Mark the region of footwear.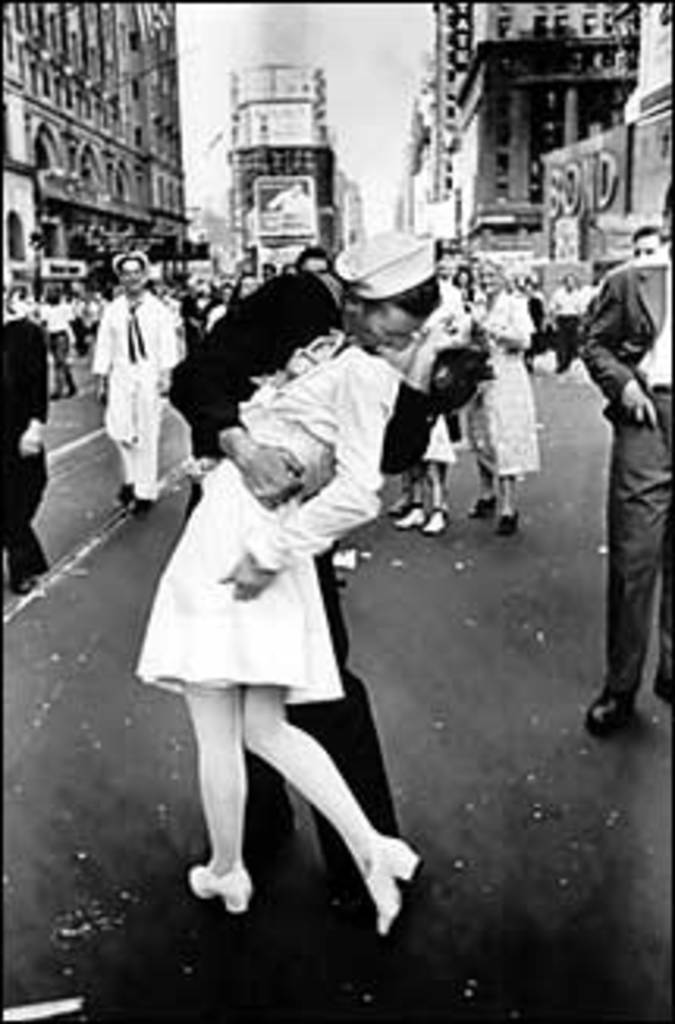
Region: x1=185, y1=839, x2=251, y2=917.
